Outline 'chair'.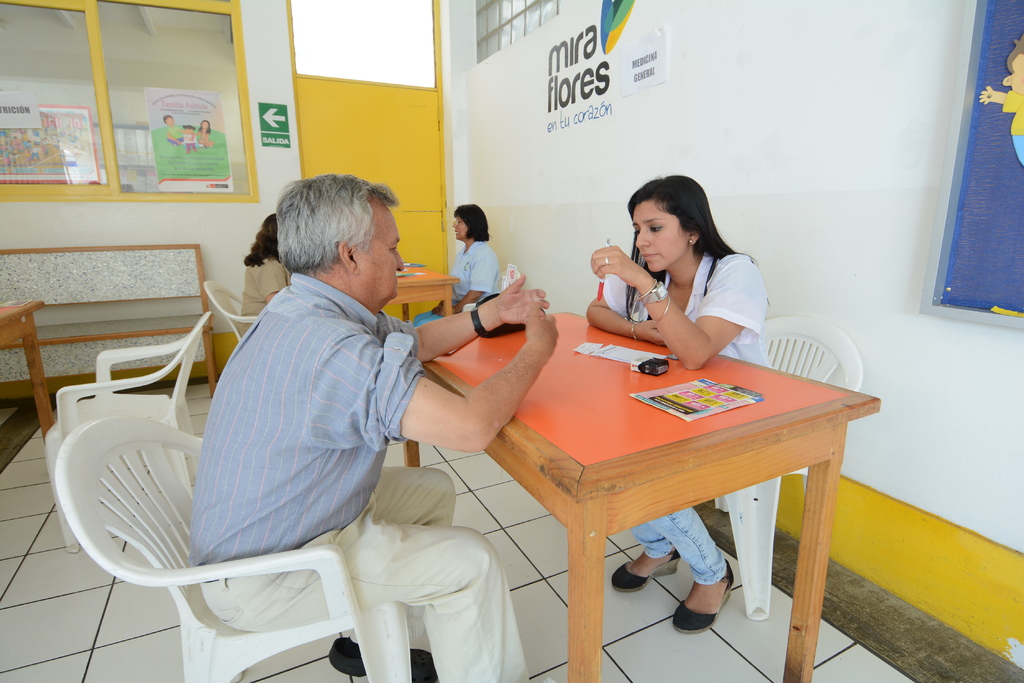
Outline: (left=202, top=278, right=267, bottom=348).
